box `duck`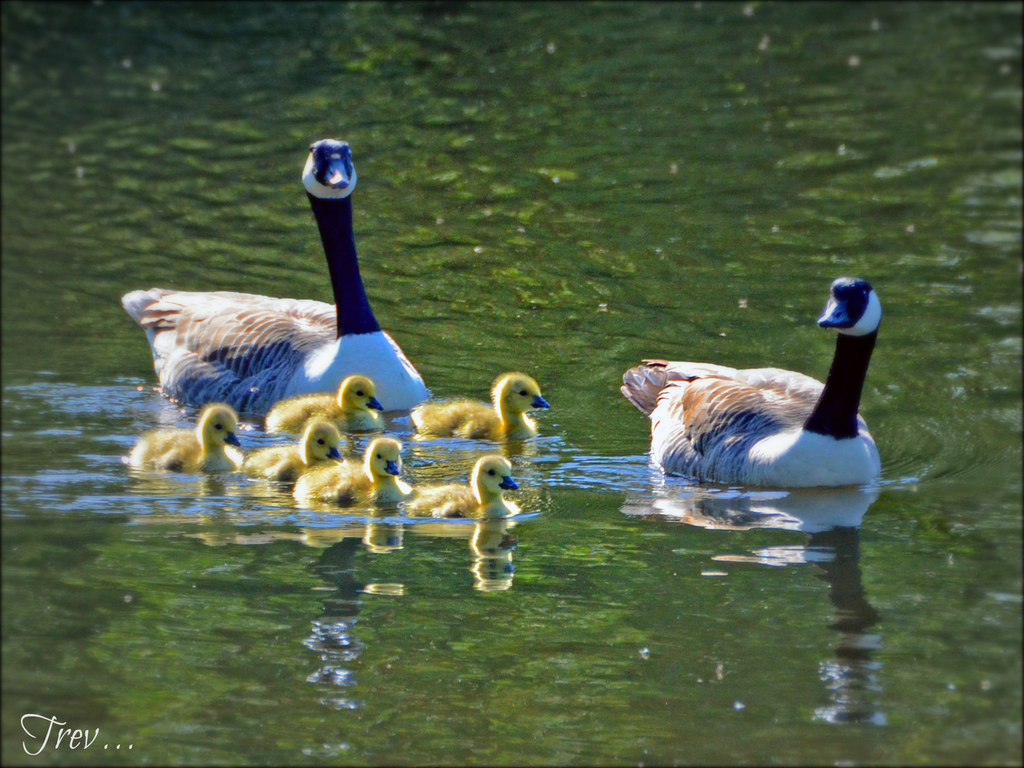
<box>297,436,422,511</box>
